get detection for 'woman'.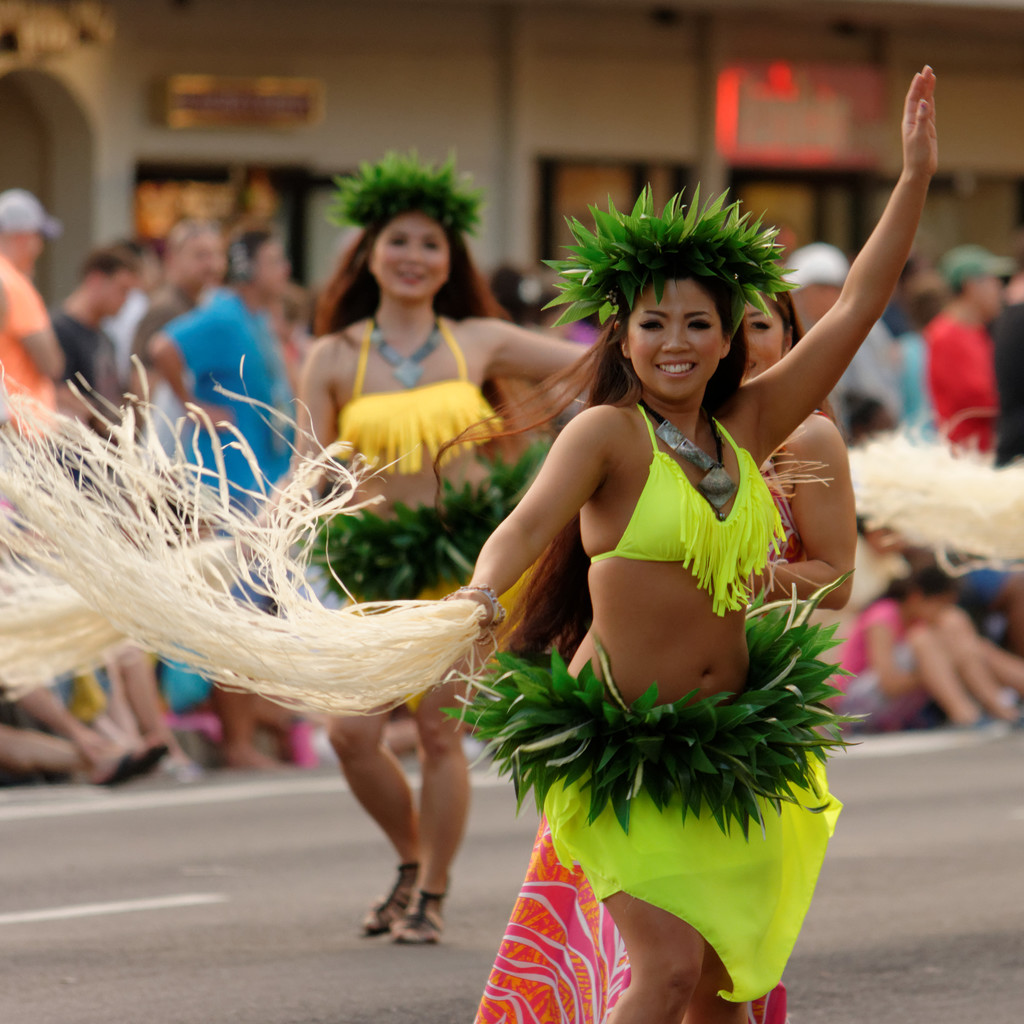
Detection: left=252, top=148, right=602, bottom=946.
